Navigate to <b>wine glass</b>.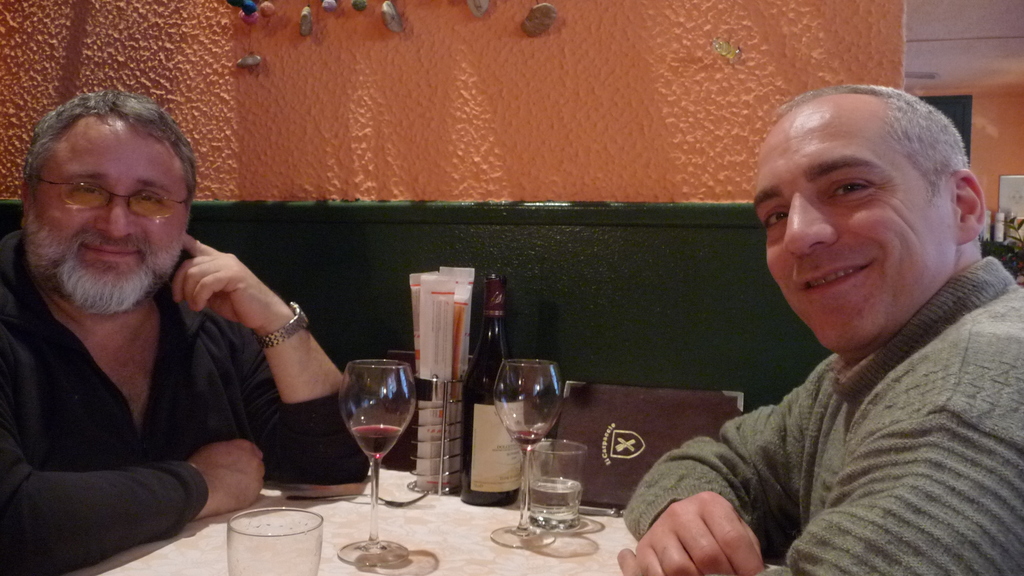
Navigation target: <region>496, 364, 579, 527</region>.
